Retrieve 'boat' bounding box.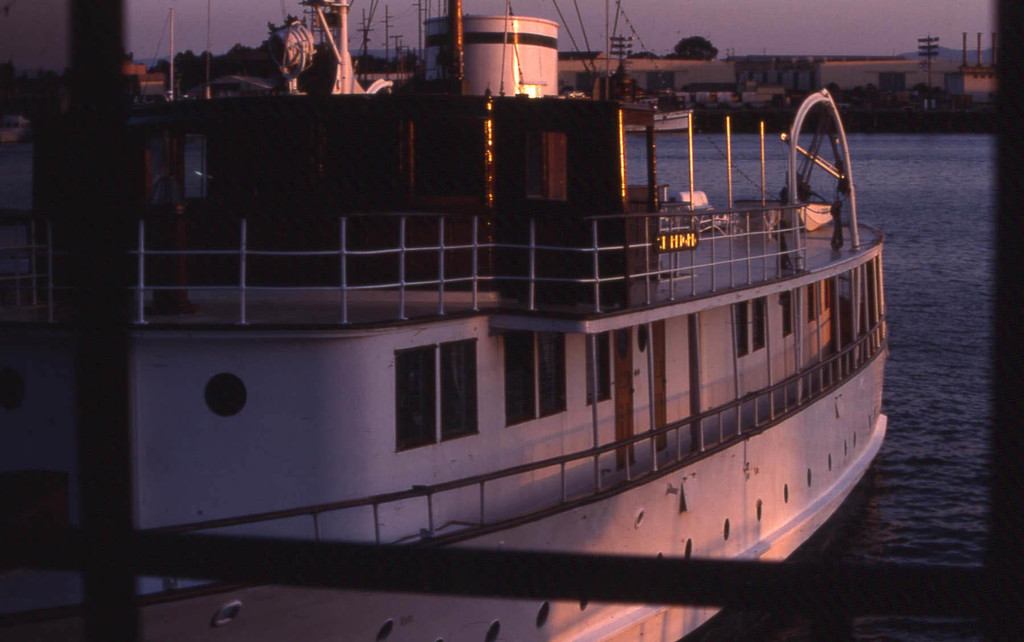
Bounding box: pyautogui.locateOnScreen(88, 12, 938, 616).
